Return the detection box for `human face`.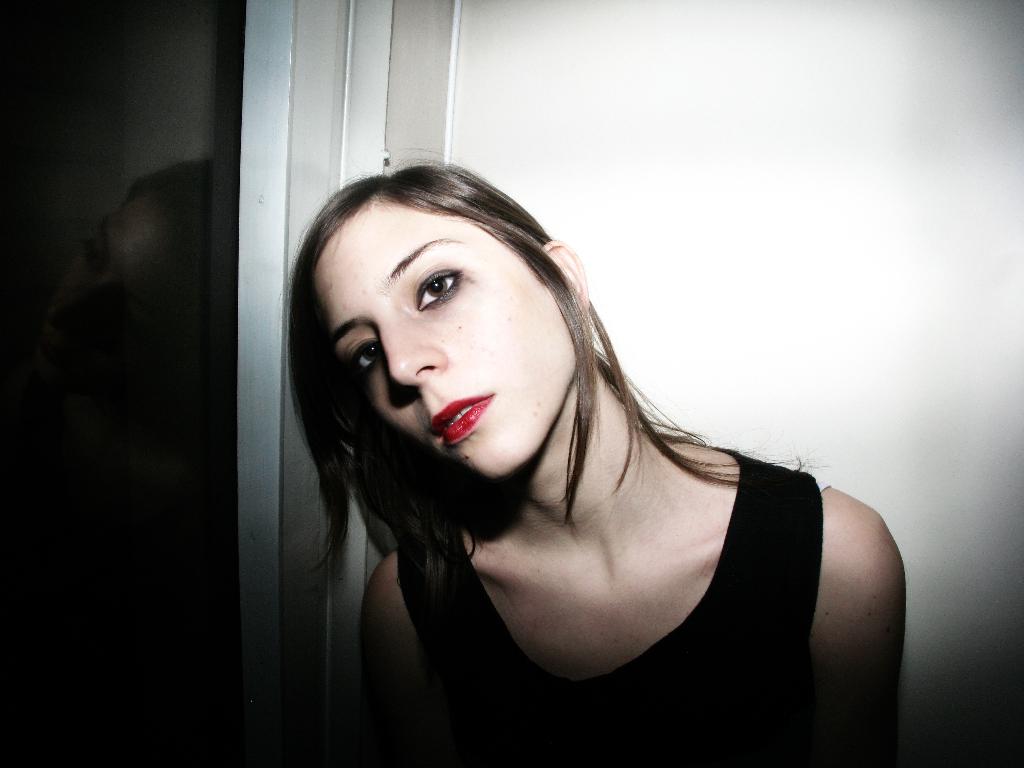
detection(317, 196, 575, 474).
